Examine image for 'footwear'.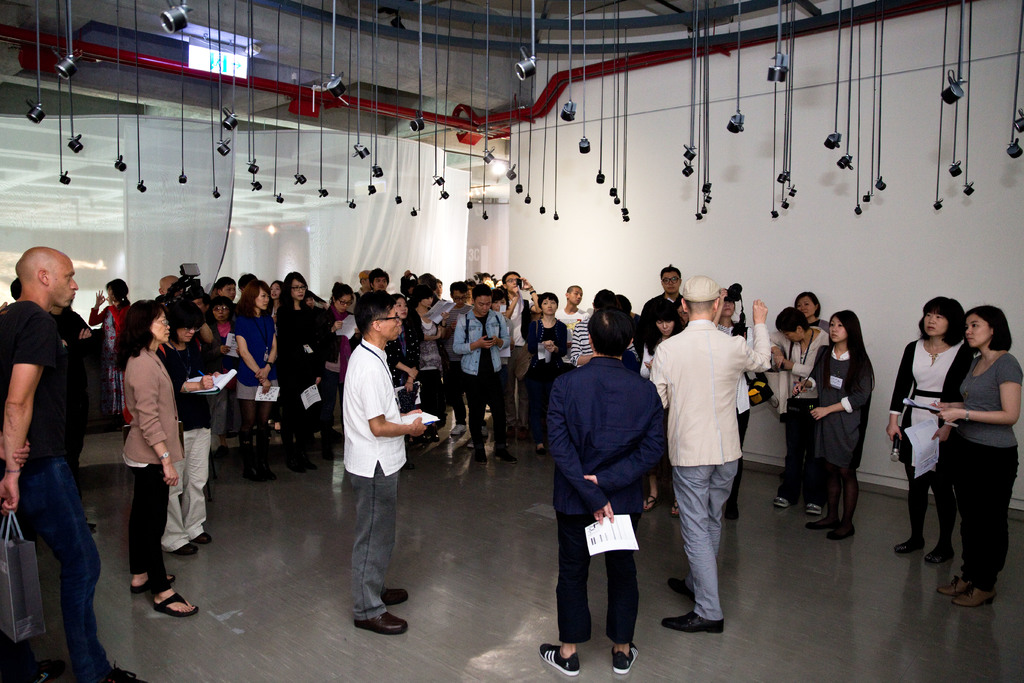
Examination result: detection(33, 662, 67, 682).
